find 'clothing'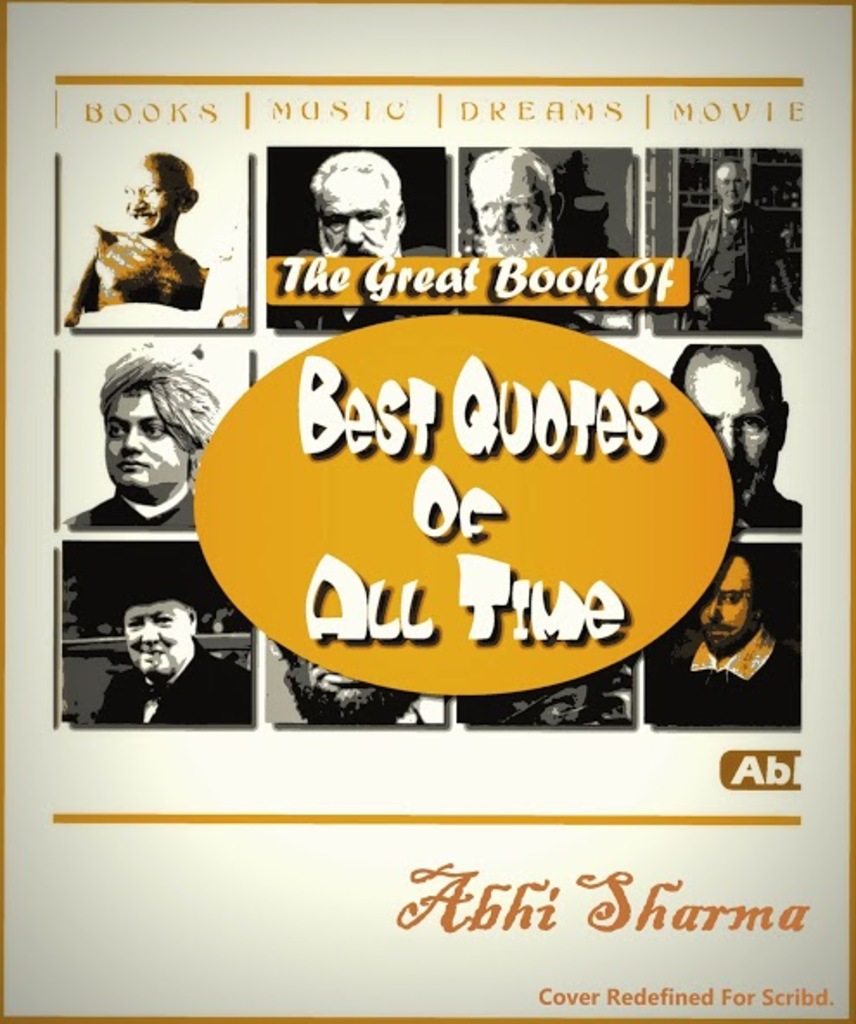
271 306 406 325
